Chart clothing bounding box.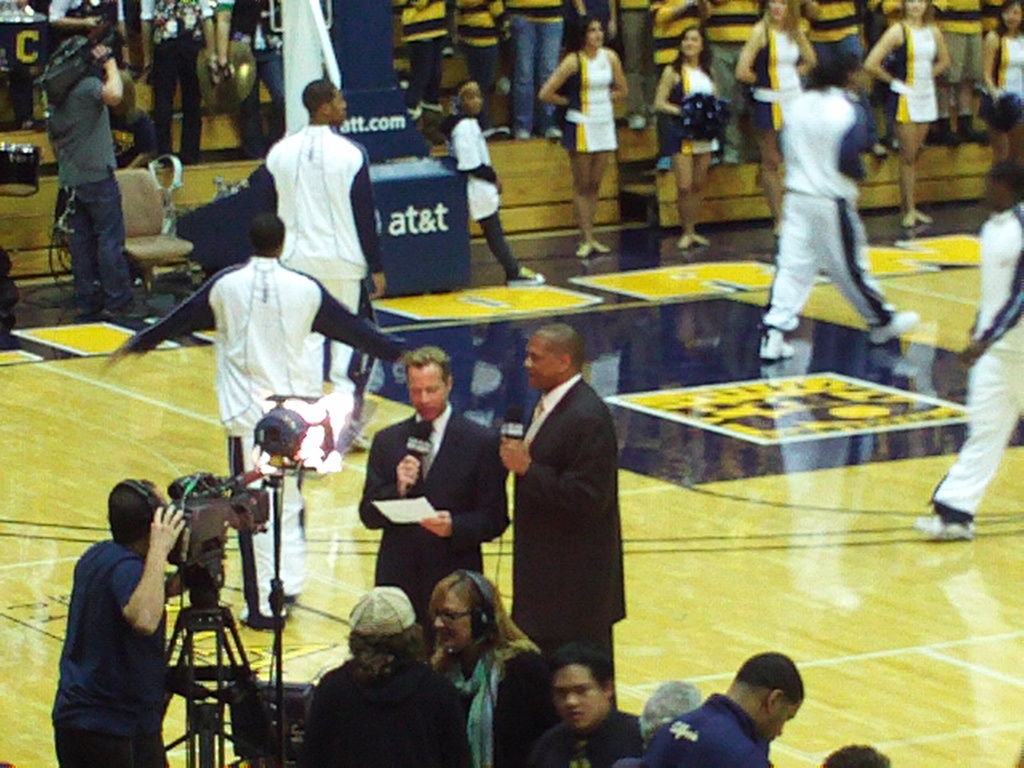
Charted: 982 0 1011 35.
